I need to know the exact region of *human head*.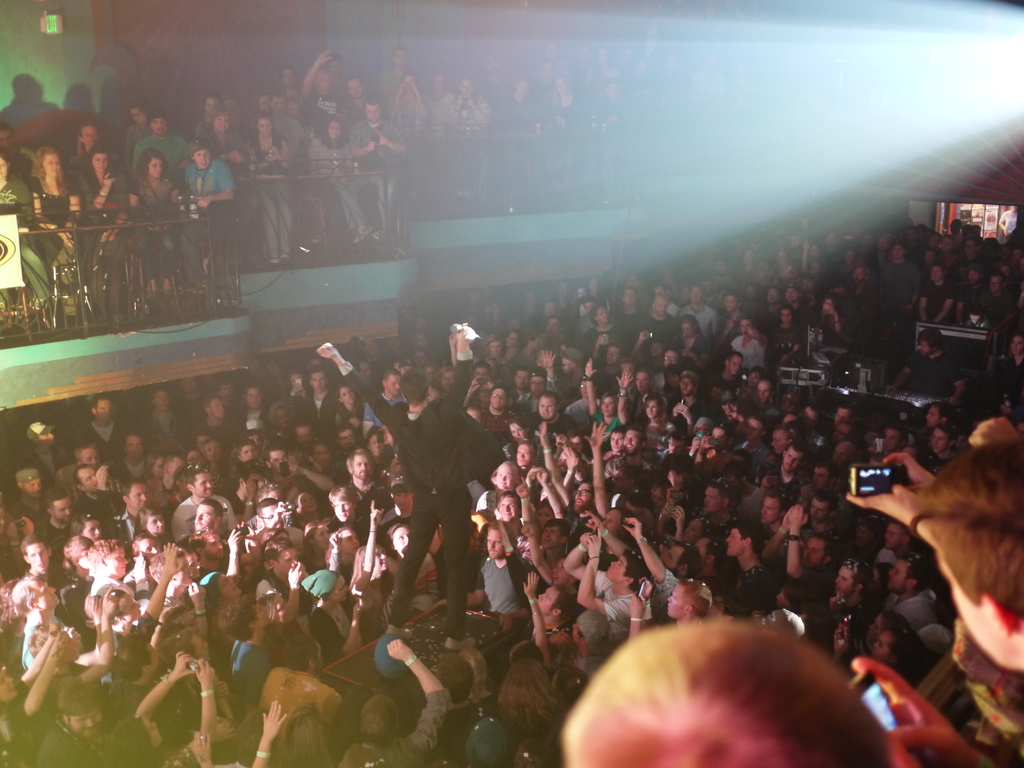
Region: locate(205, 97, 218, 114).
